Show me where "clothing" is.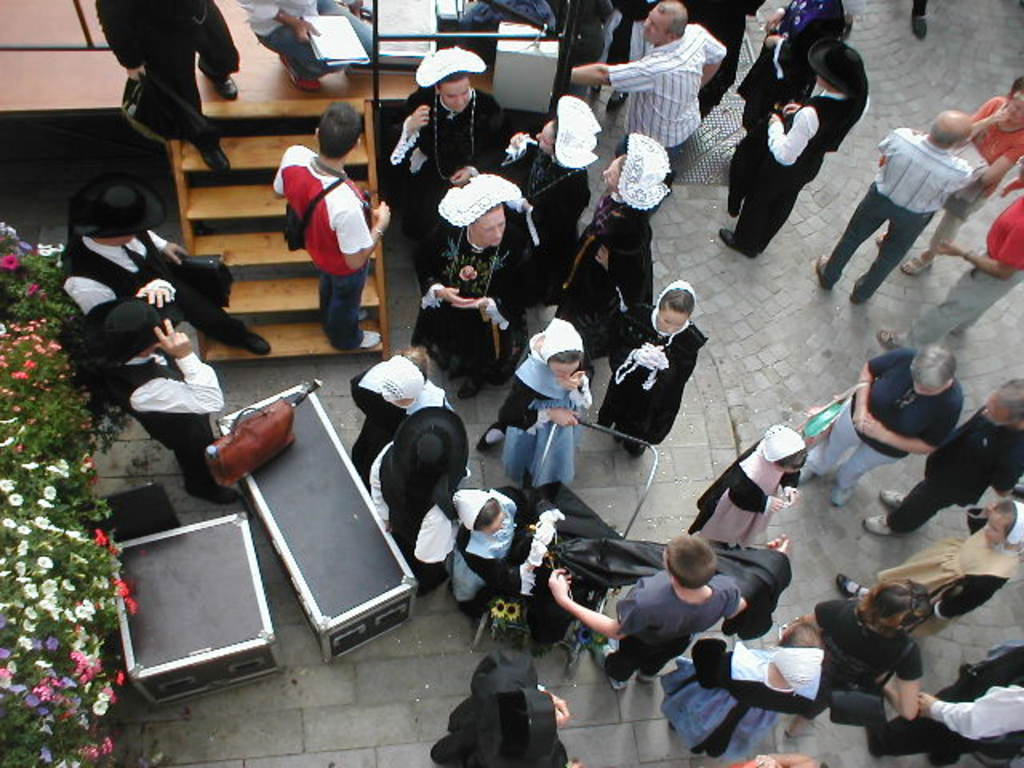
"clothing" is at 726:0:851:123.
